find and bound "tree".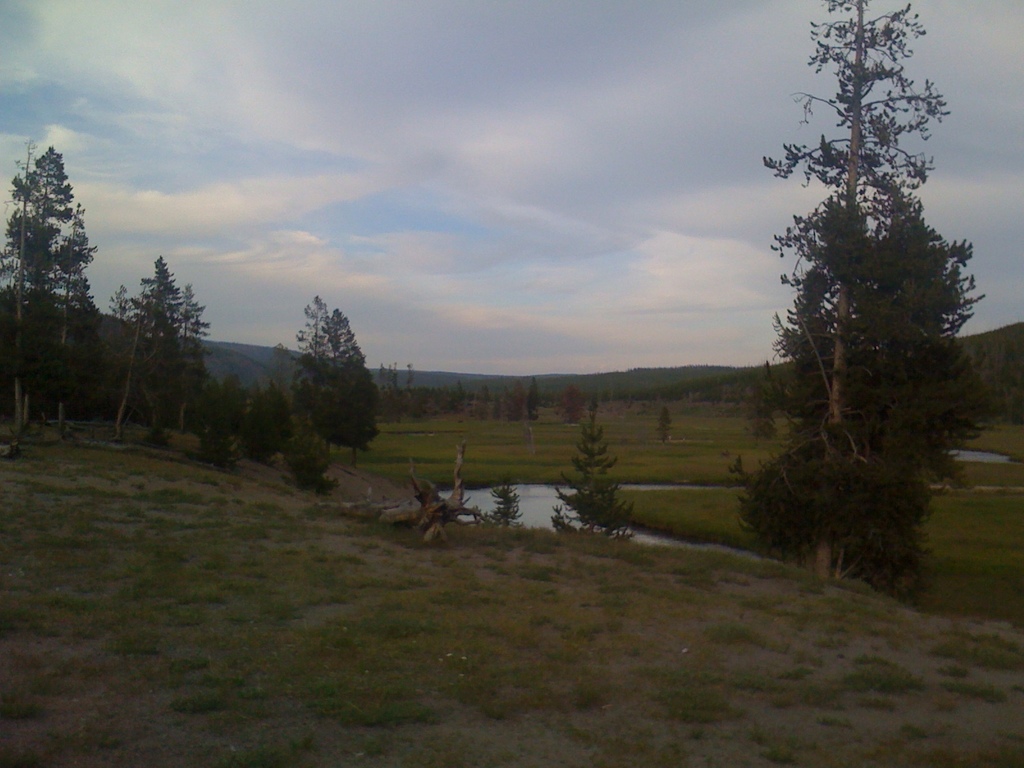
Bound: 177, 279, 209, 371.
